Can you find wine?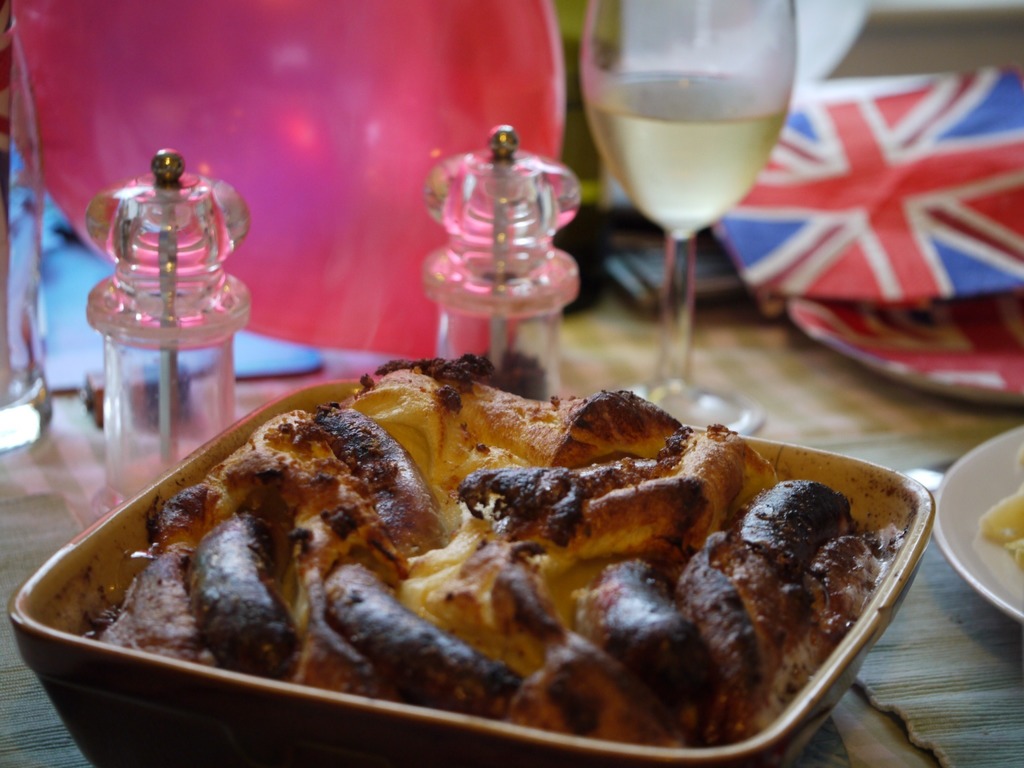
Yes, bounding box: [580, 70, 790, 241].
